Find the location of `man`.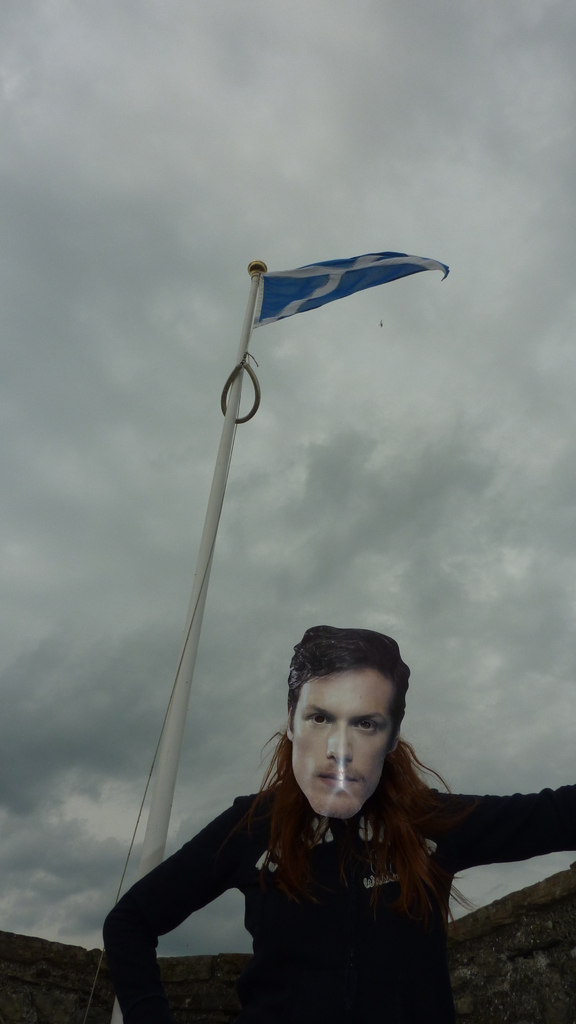
Location: [285,621,413,818].
